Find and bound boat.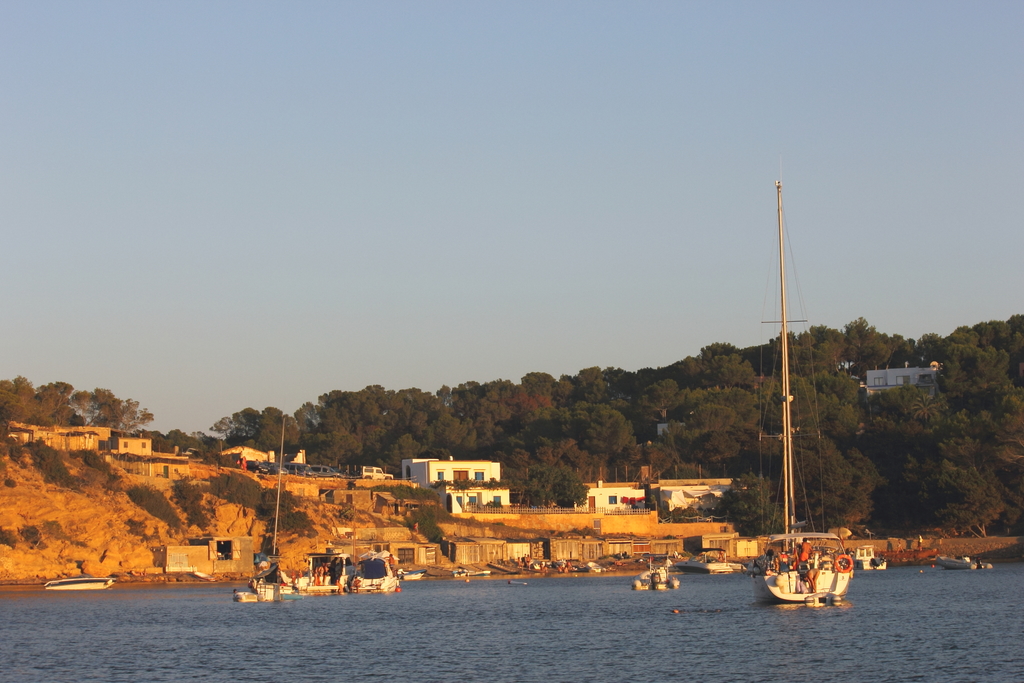
Bound: [347, 551, 401, 596].
